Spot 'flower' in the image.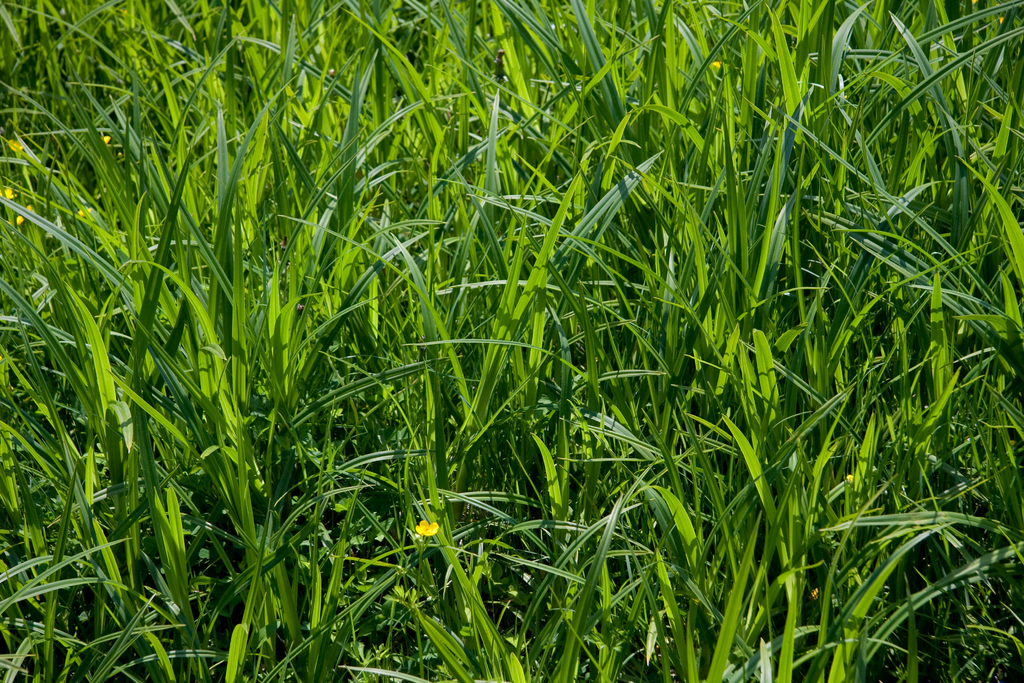
'flower' found at (9, 141, 22, 152).
